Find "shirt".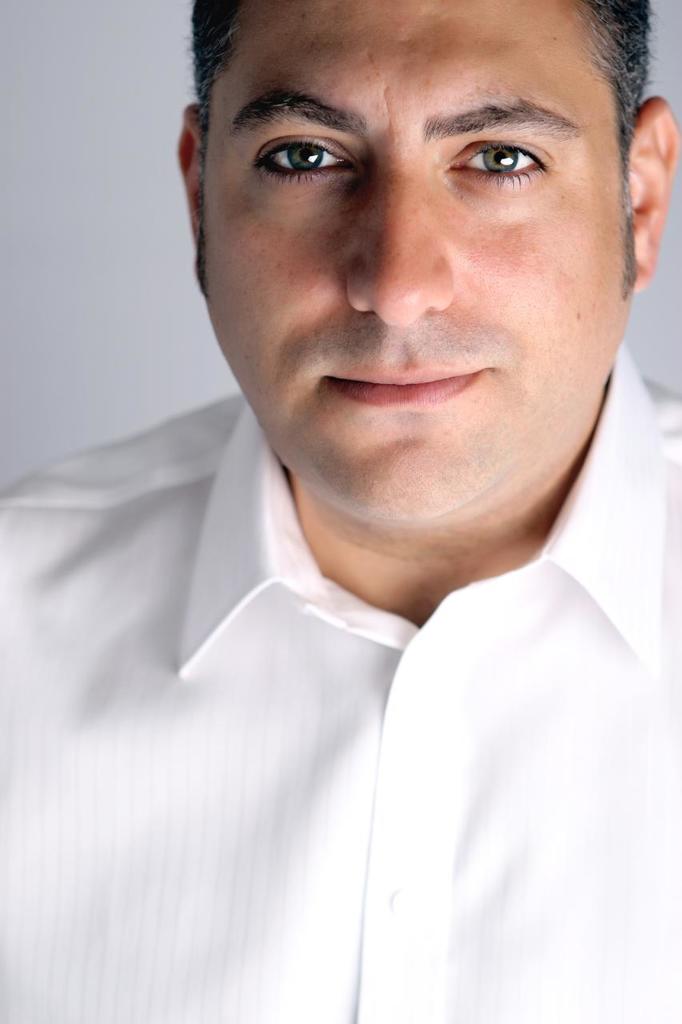
<box>0,338,681,1023</box>.
